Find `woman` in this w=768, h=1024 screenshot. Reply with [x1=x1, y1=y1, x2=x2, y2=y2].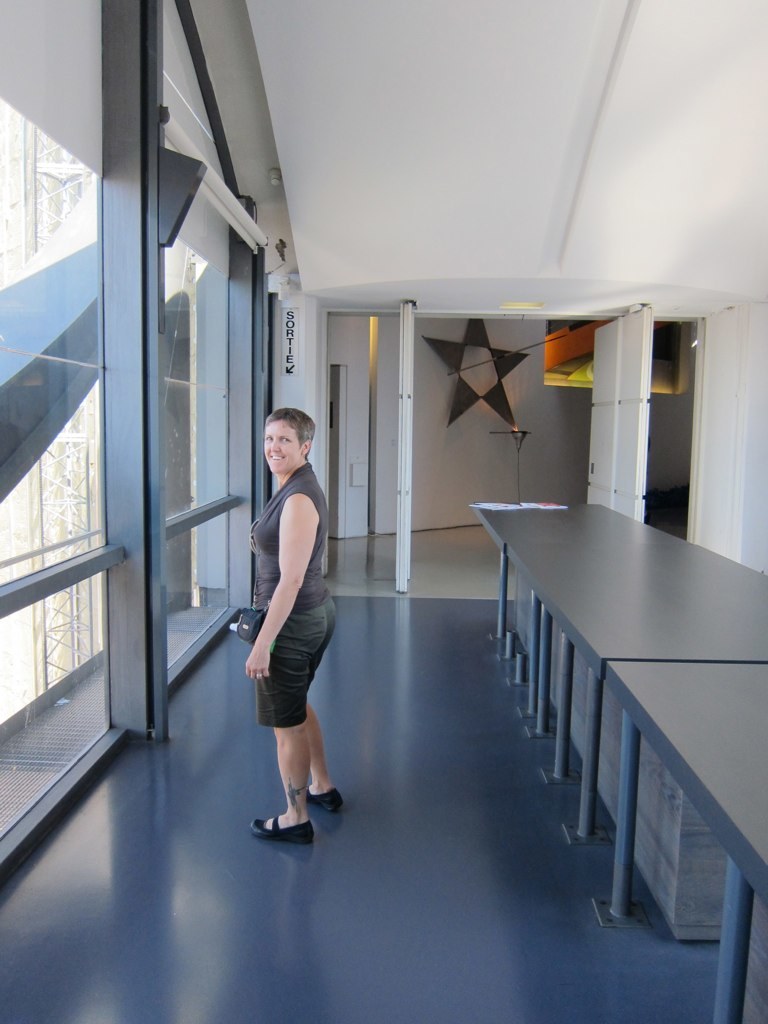
[x1=225, y1=361, x2=352, y2=853].
